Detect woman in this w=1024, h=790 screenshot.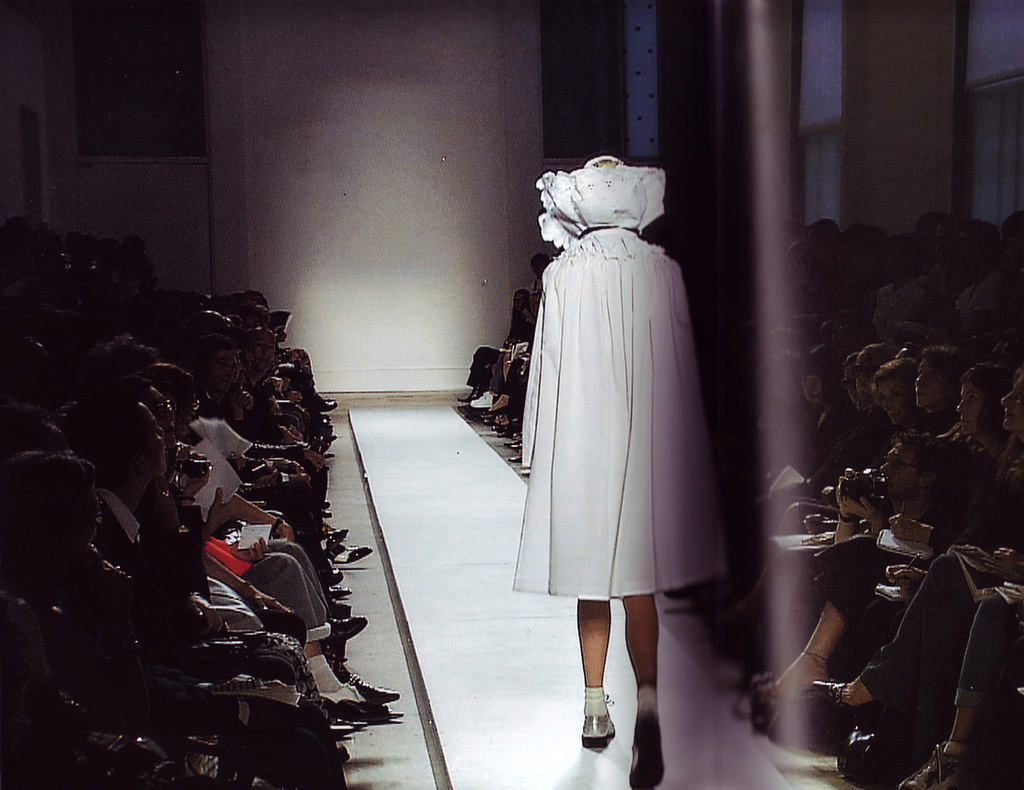
Detection: (819, 362, 1023, 729).
